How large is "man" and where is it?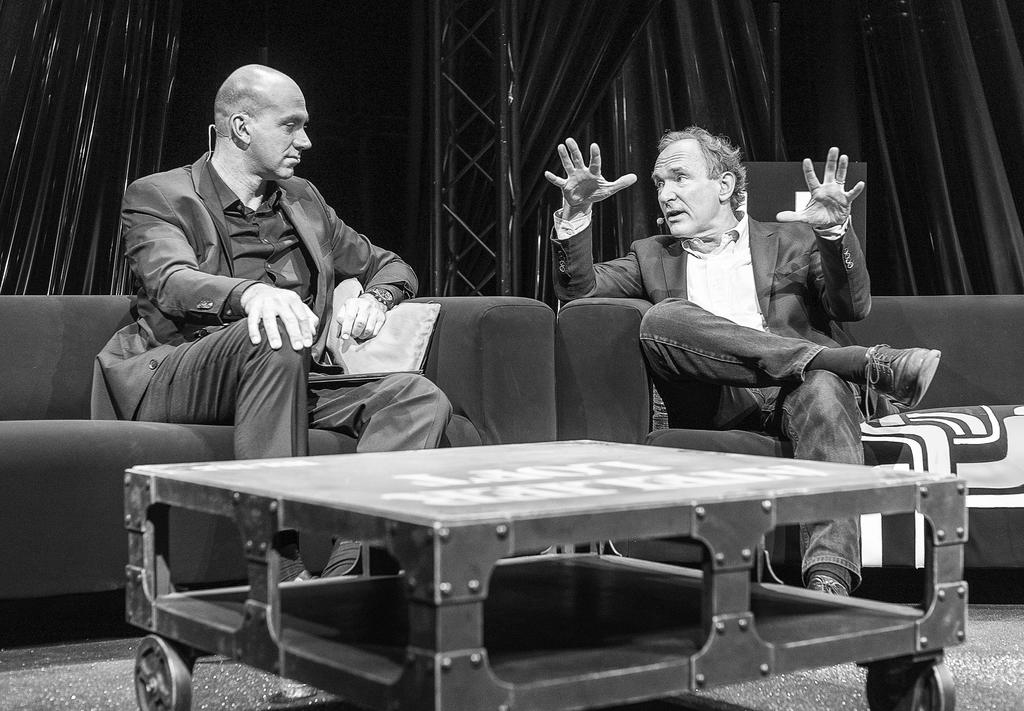
Bounding box: x1=85, y1=65, x2=456, y2=606.
